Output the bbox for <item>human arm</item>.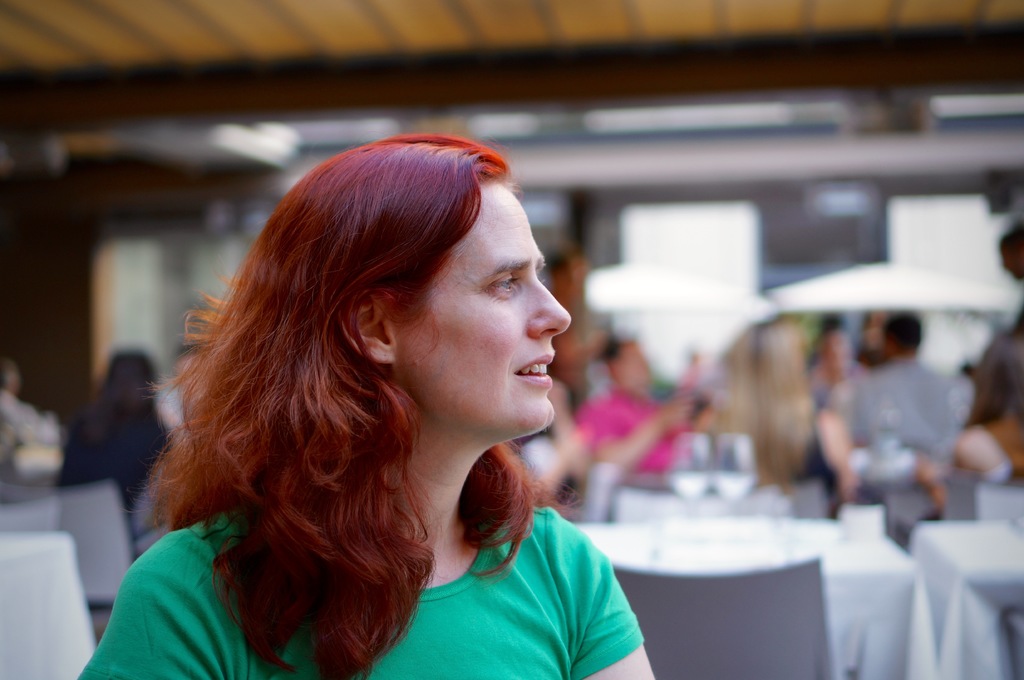
rect(97, 498, 223, 676).
